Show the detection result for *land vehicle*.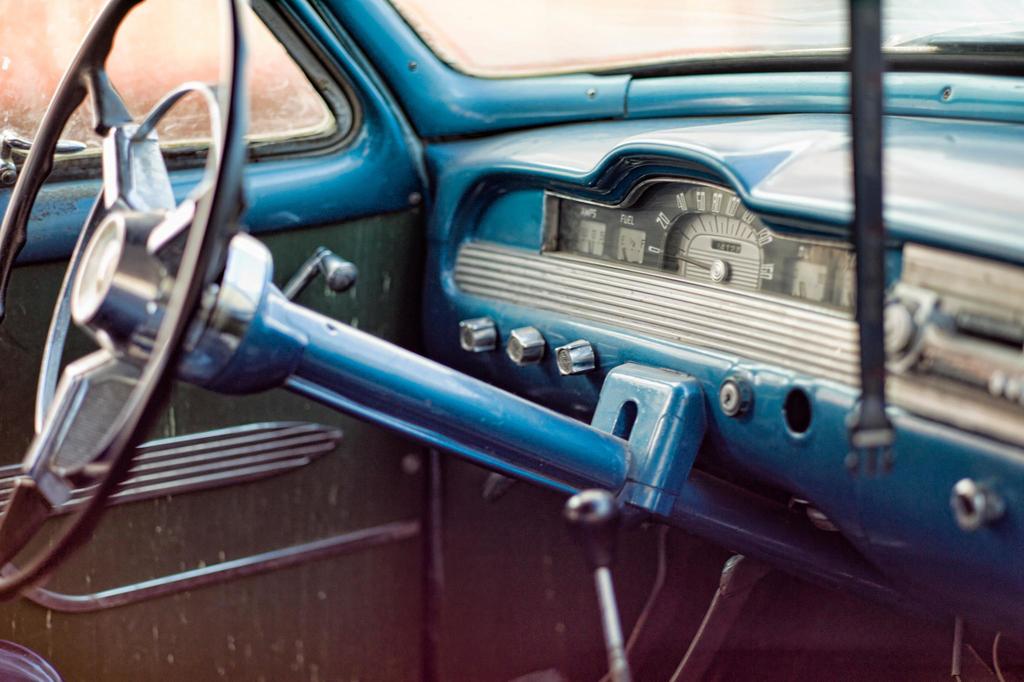
0,0,1023,681.
